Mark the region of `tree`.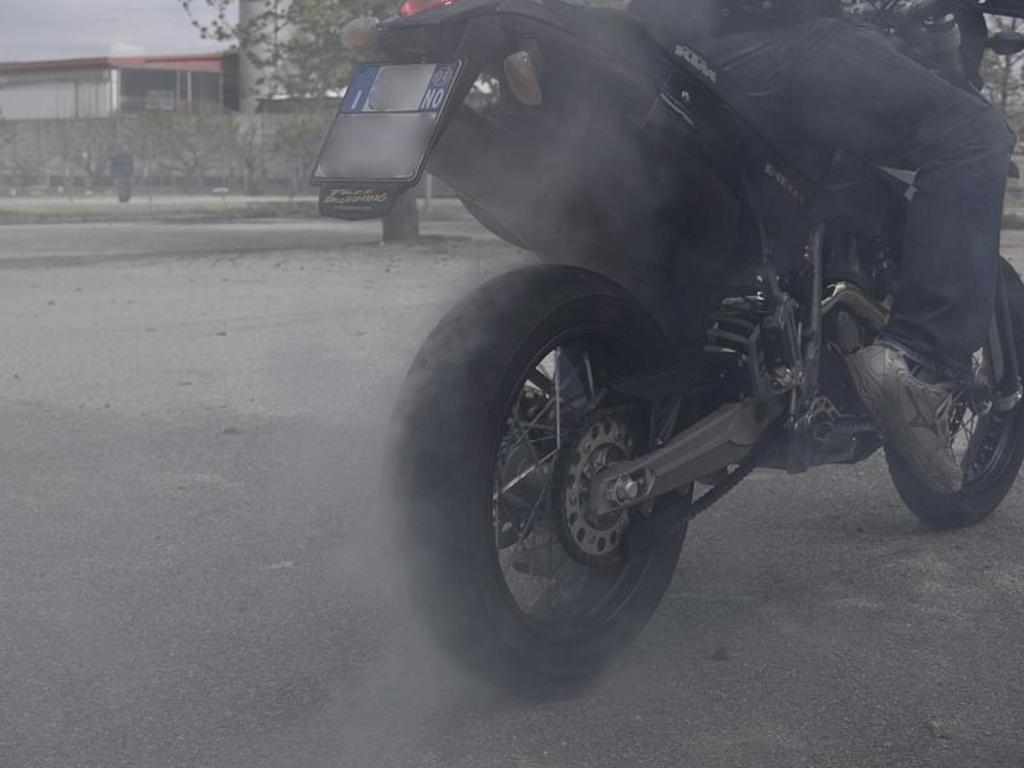
Region: bbox=[942, 0, 1023, 168].
